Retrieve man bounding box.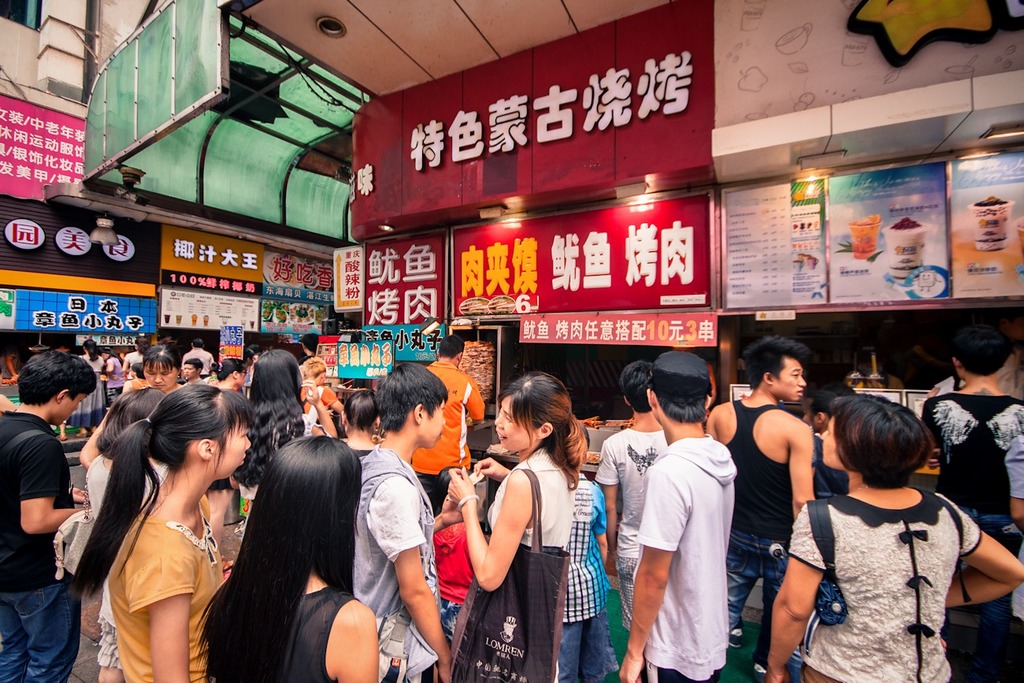
Bounding box: bbox(418, 337, 490, 515).
